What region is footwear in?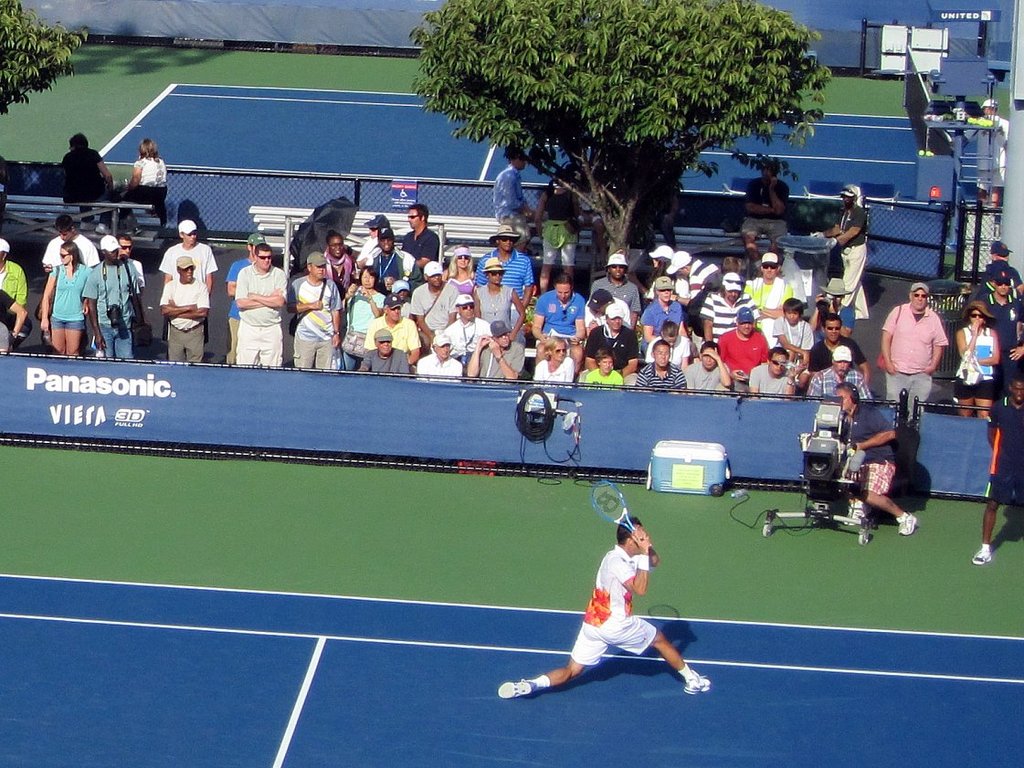
bbox(972, 545, 995, 563).
